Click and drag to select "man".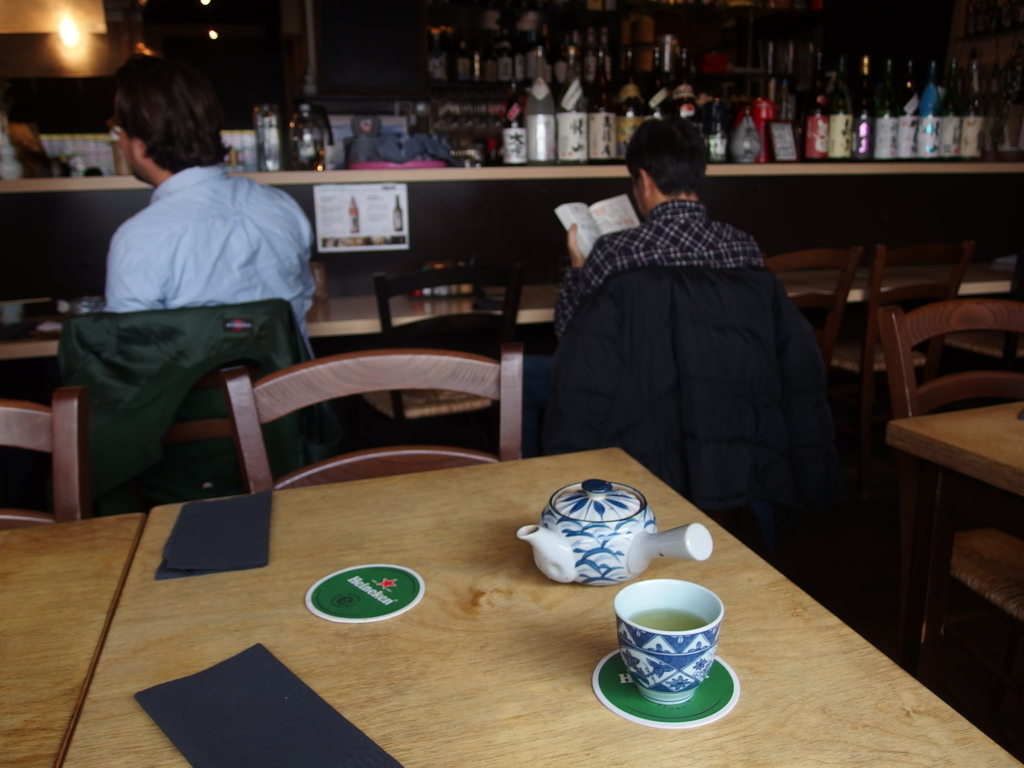
Selection: [x1=540, y1=112, x2=813, y2=399].
